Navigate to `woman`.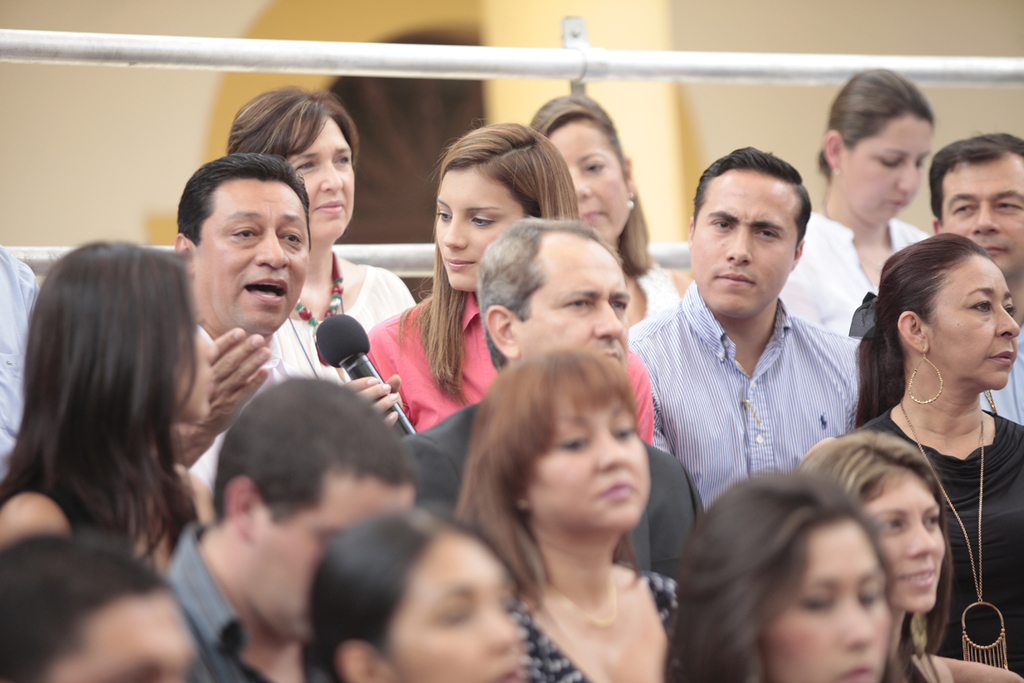
Navigation target: {"left": 297, "top": 495, "right": 551, "bottom": 682}.
